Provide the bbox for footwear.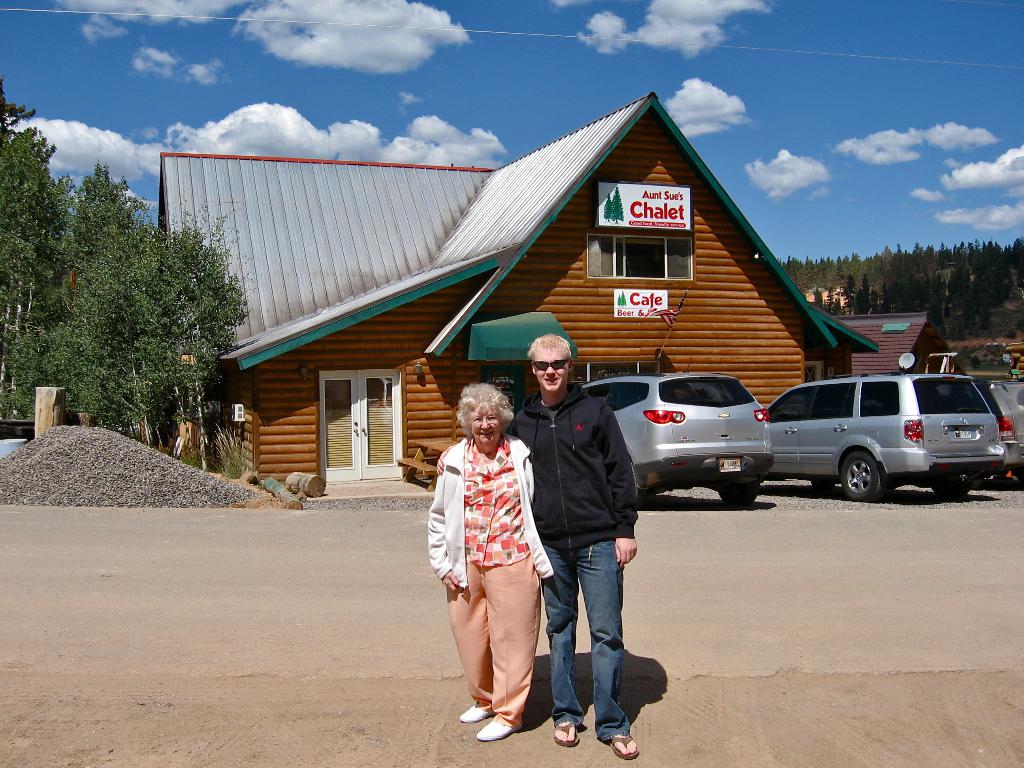
474,722,518,743.
